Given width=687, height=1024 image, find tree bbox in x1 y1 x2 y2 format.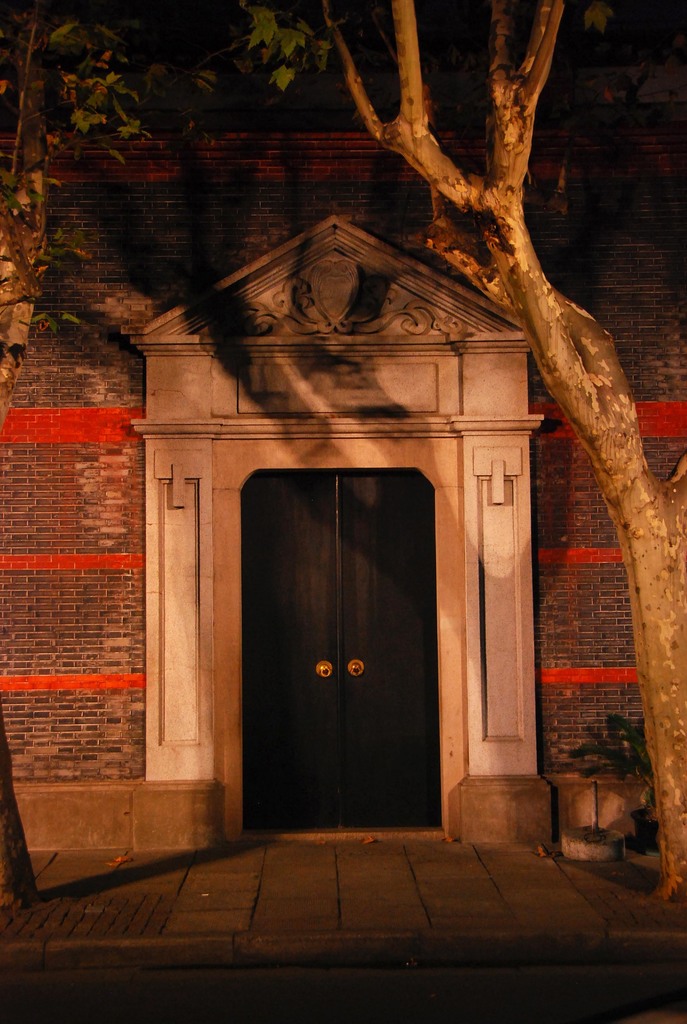
0 0 216 904.
